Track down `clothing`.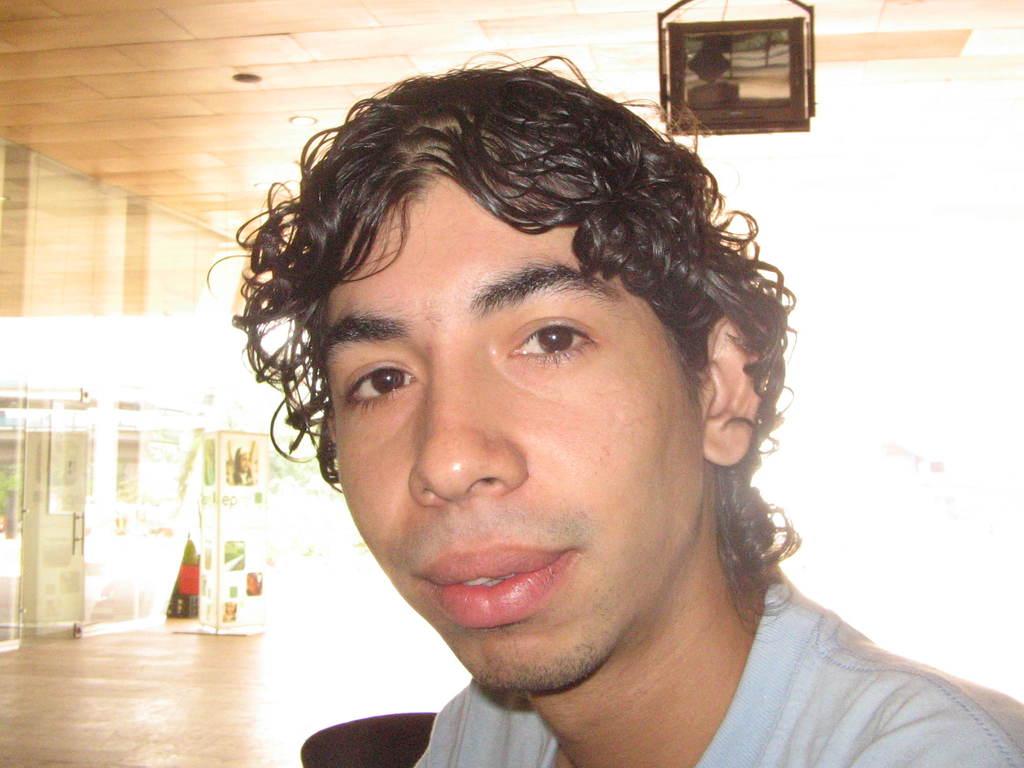
Tracked to bbox(412, 562, 1023, 767).
